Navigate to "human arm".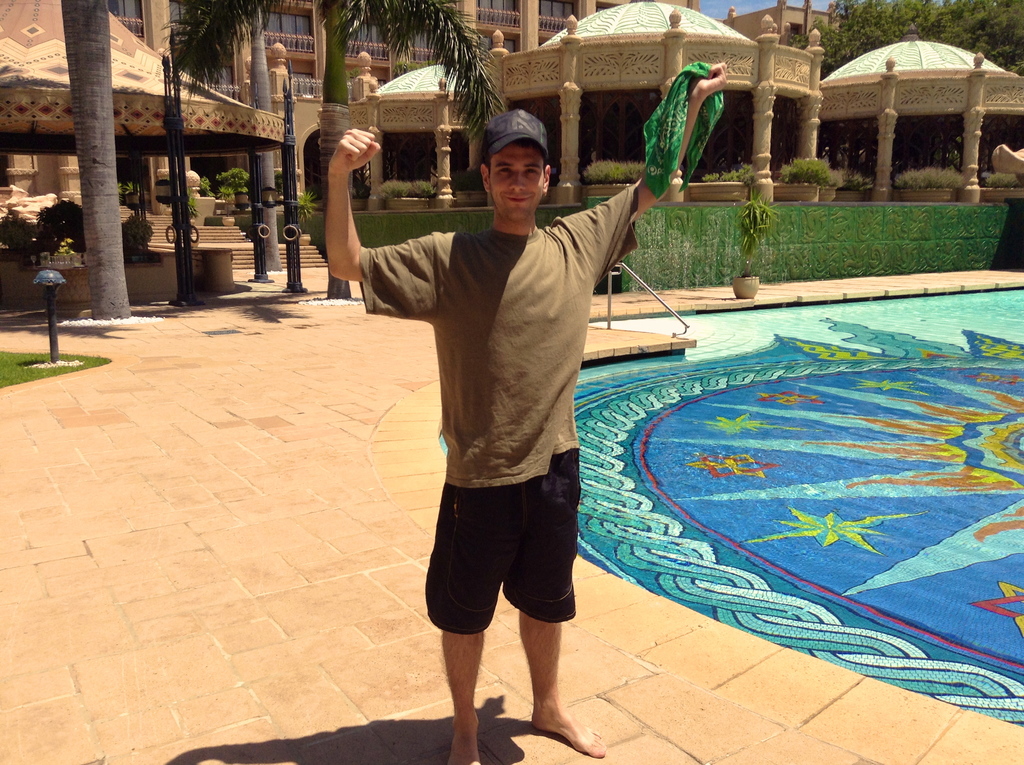
Navigation target: crop(554, 56, 727, 290).
